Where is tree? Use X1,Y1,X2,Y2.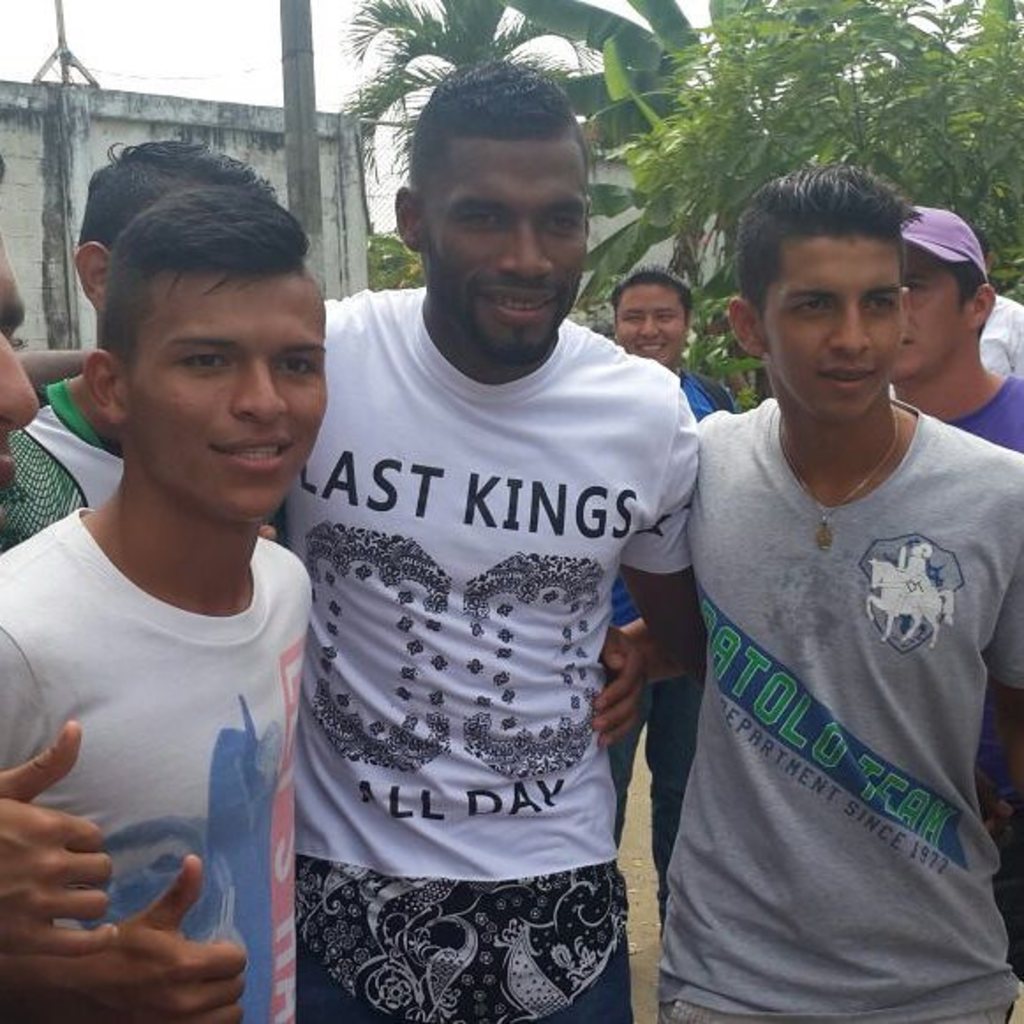
650,0,1022,395.
